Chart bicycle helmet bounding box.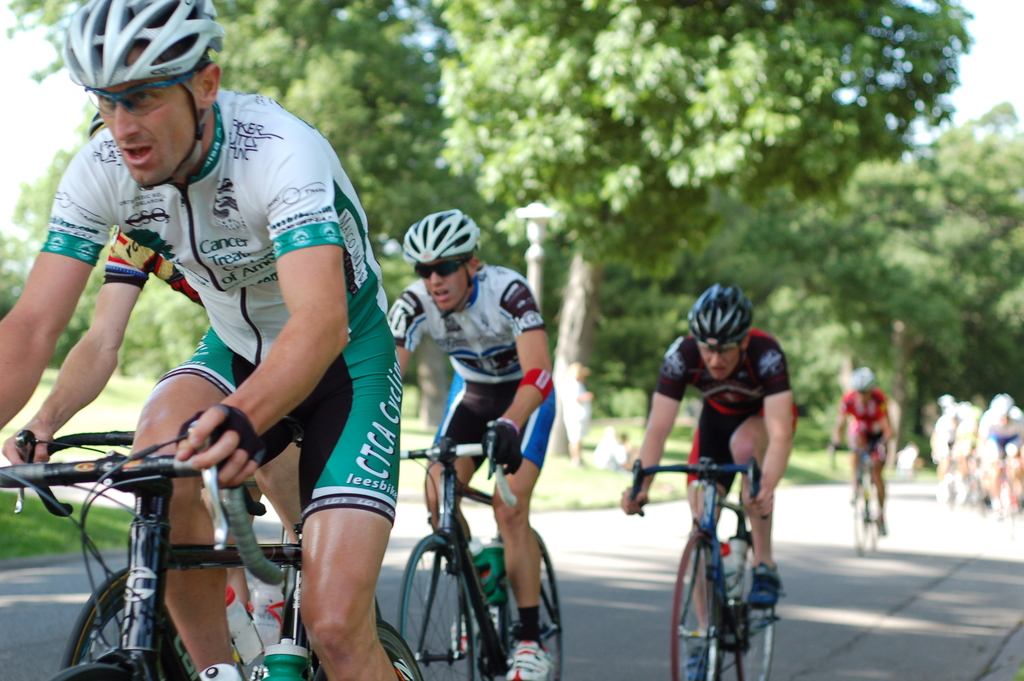
Charted: bbox=[397, 208, 481, 258].
